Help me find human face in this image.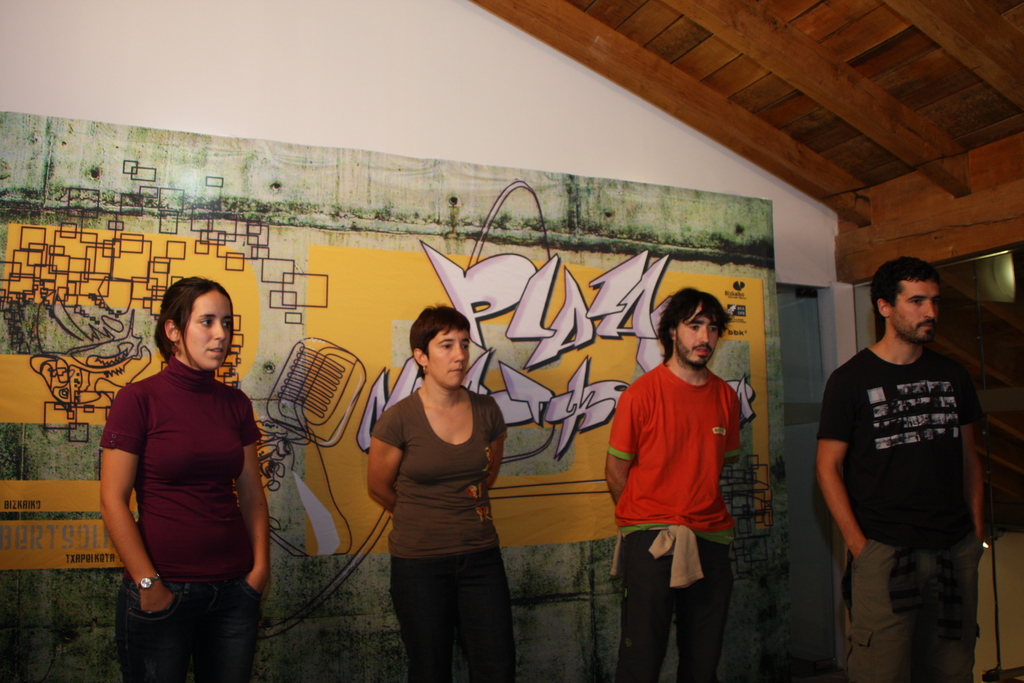
Found it: bbox=(428, 331, 471, 387).
